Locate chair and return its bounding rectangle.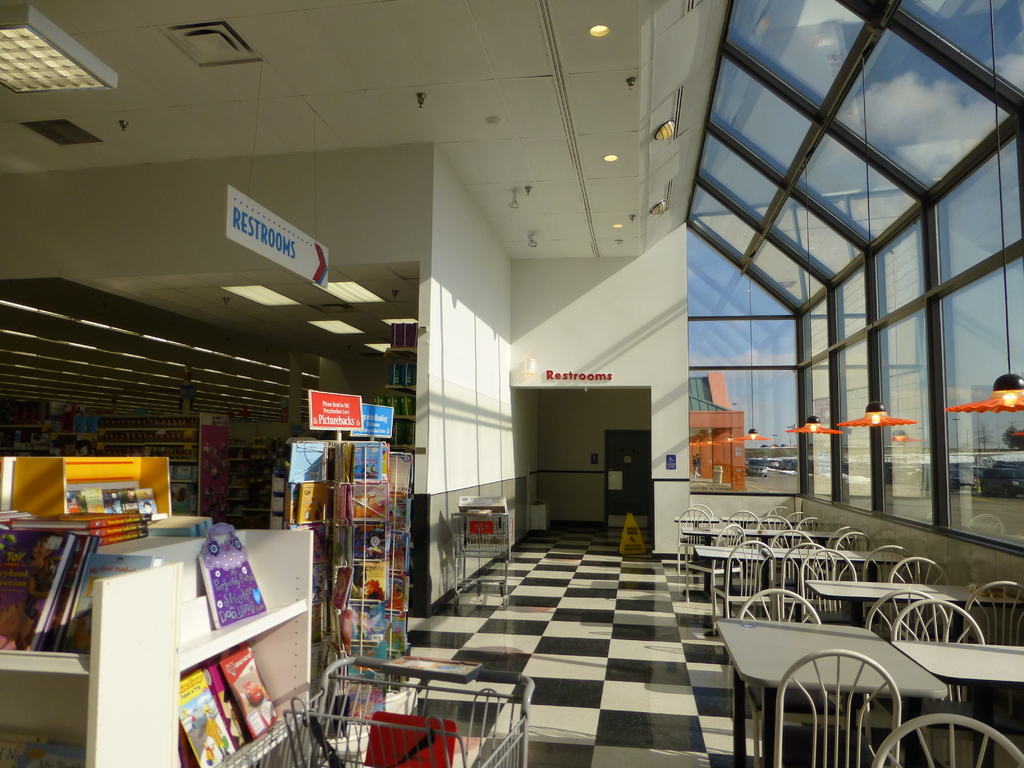
887, 600, 991, 650.
